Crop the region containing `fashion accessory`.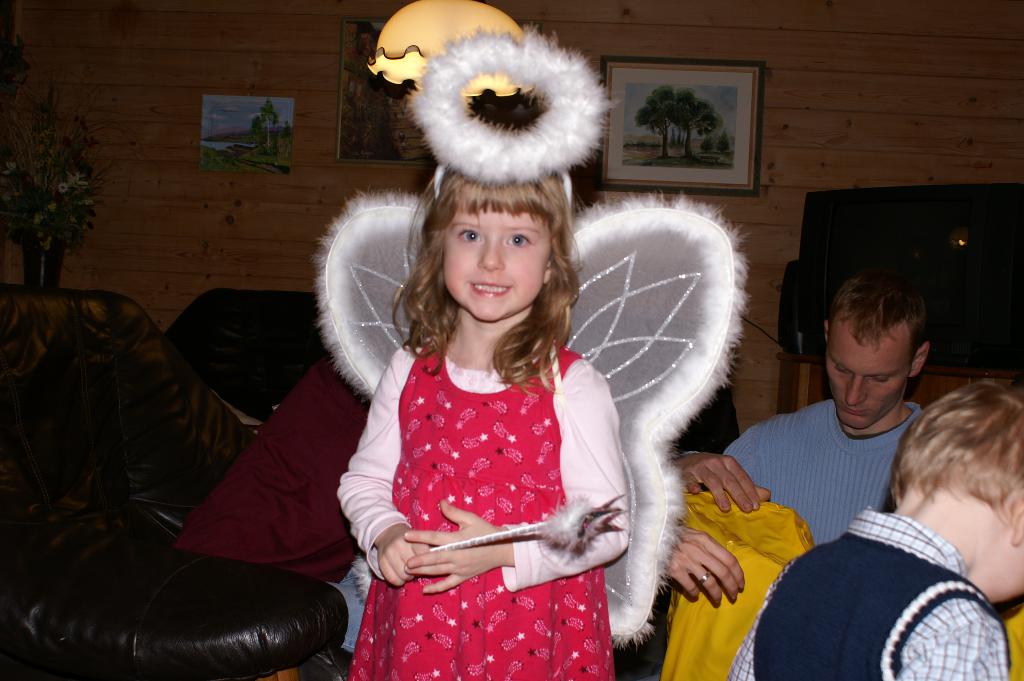
Crop region: [698,571,711,587].
